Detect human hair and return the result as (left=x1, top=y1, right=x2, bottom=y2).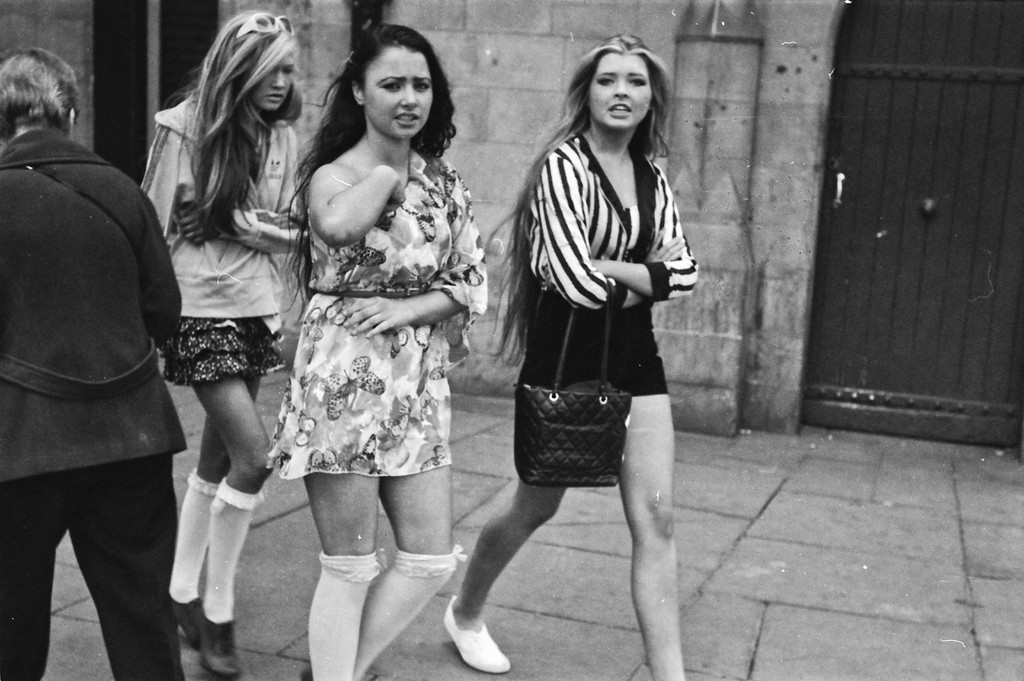
(left=477, top=31, right=671, bottom=380).
